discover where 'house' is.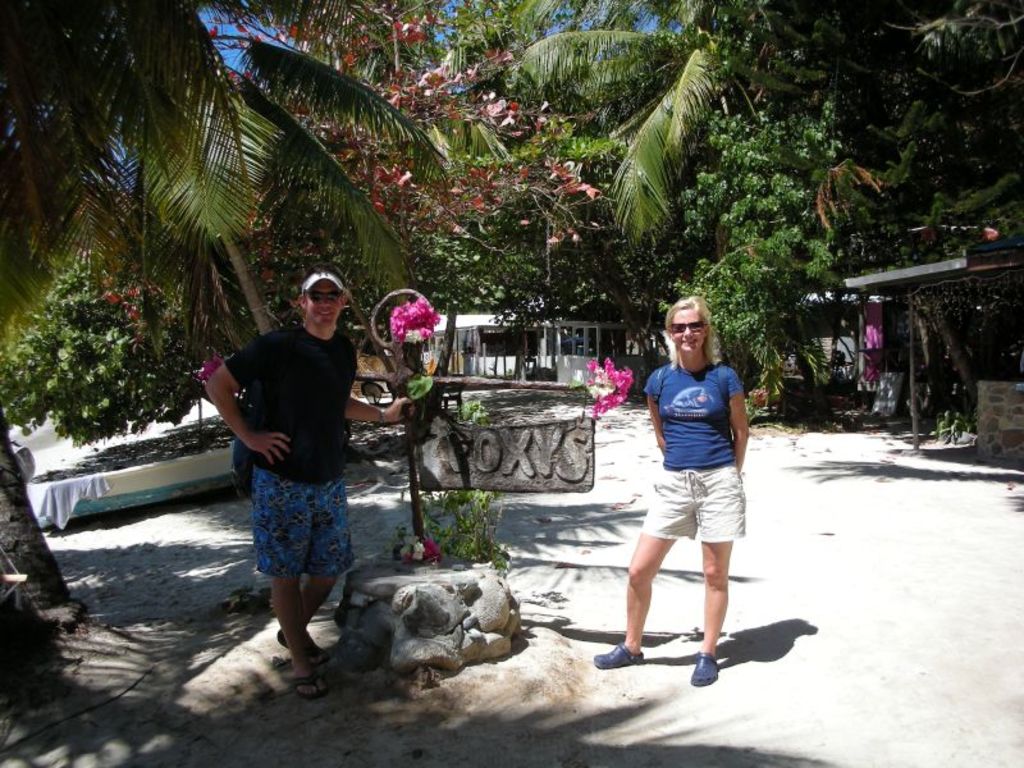
Discovered at (x1=411, y1=311, x2=635, y2=396).
